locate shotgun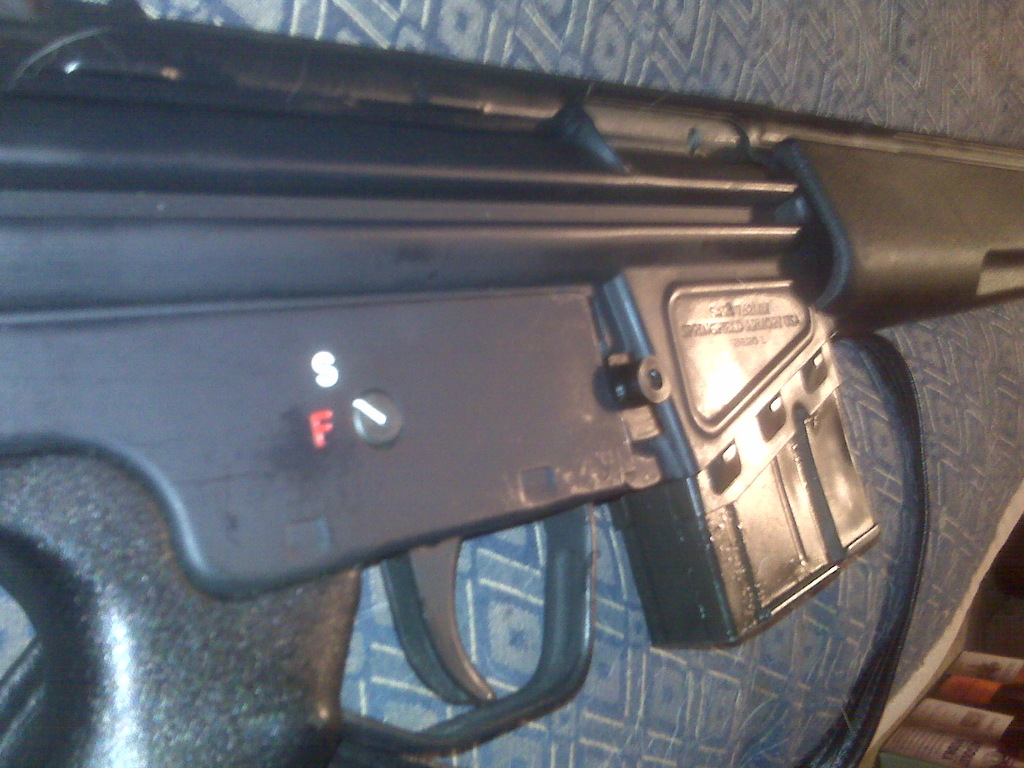
bbox=[1, 4, 1023, 767]
